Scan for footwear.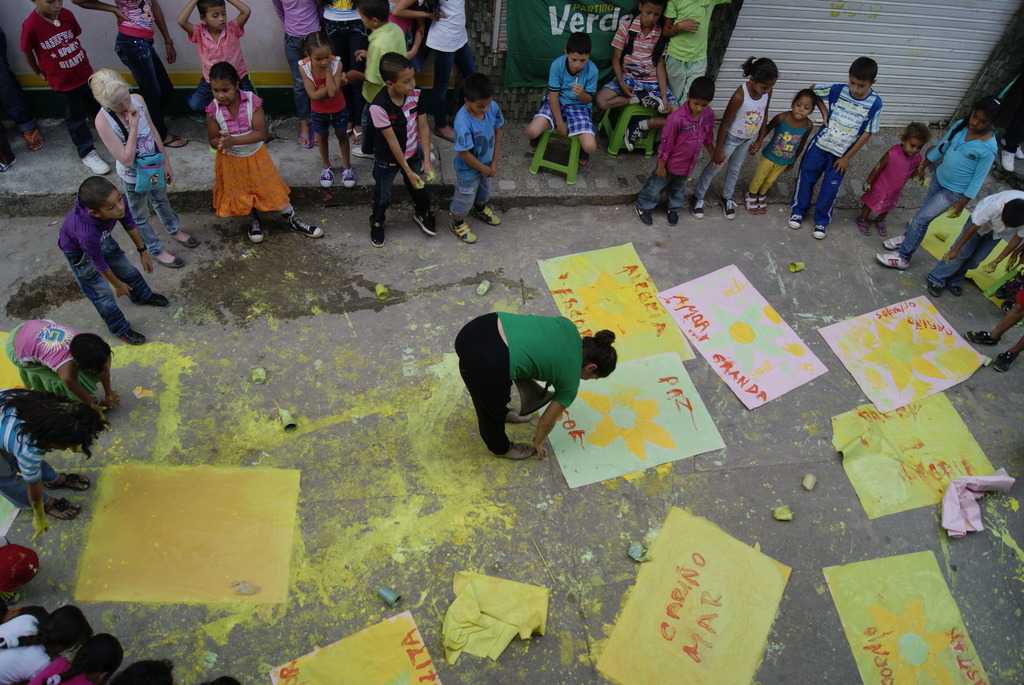
Scan result: BBox(666, 211, 680, 223).
